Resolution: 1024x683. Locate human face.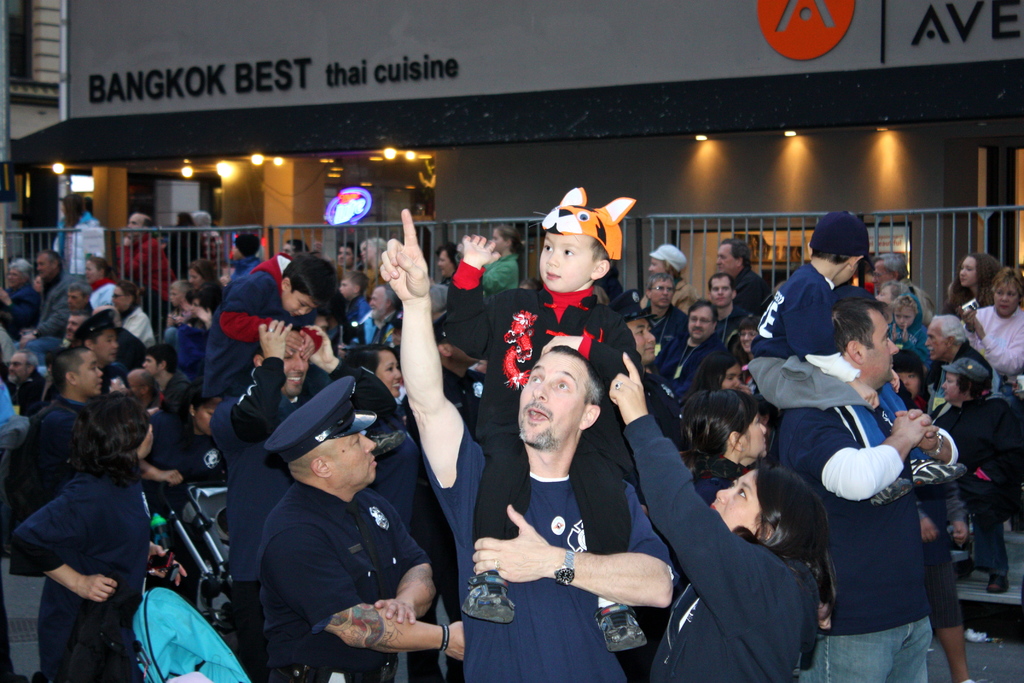
(x1=339, y1=245, x2=356, y2=267).
